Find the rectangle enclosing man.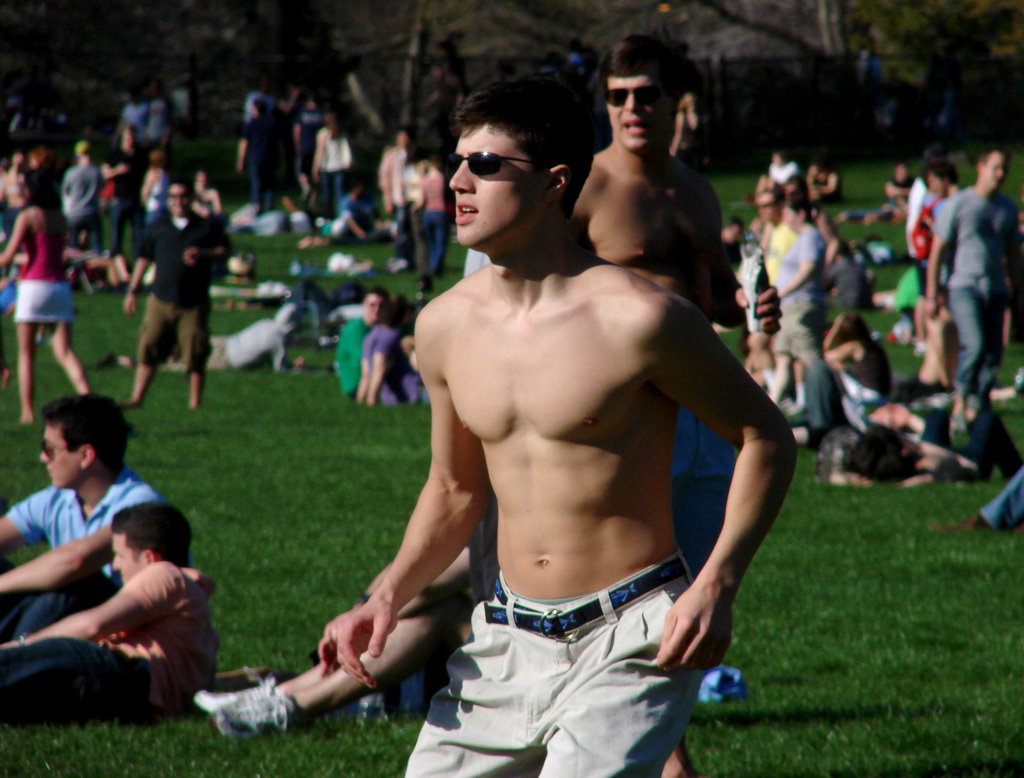
[923,149,1011,444].
